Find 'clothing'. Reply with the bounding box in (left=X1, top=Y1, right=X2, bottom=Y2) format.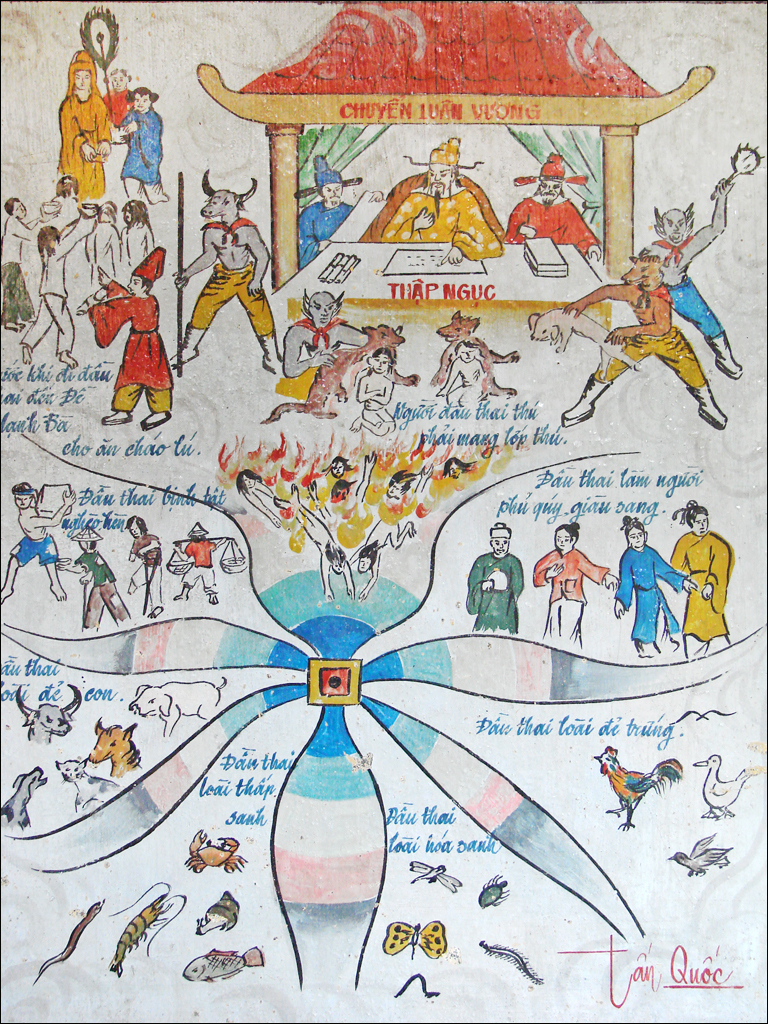
(left=98, top=88, right=129, bottom=125).
